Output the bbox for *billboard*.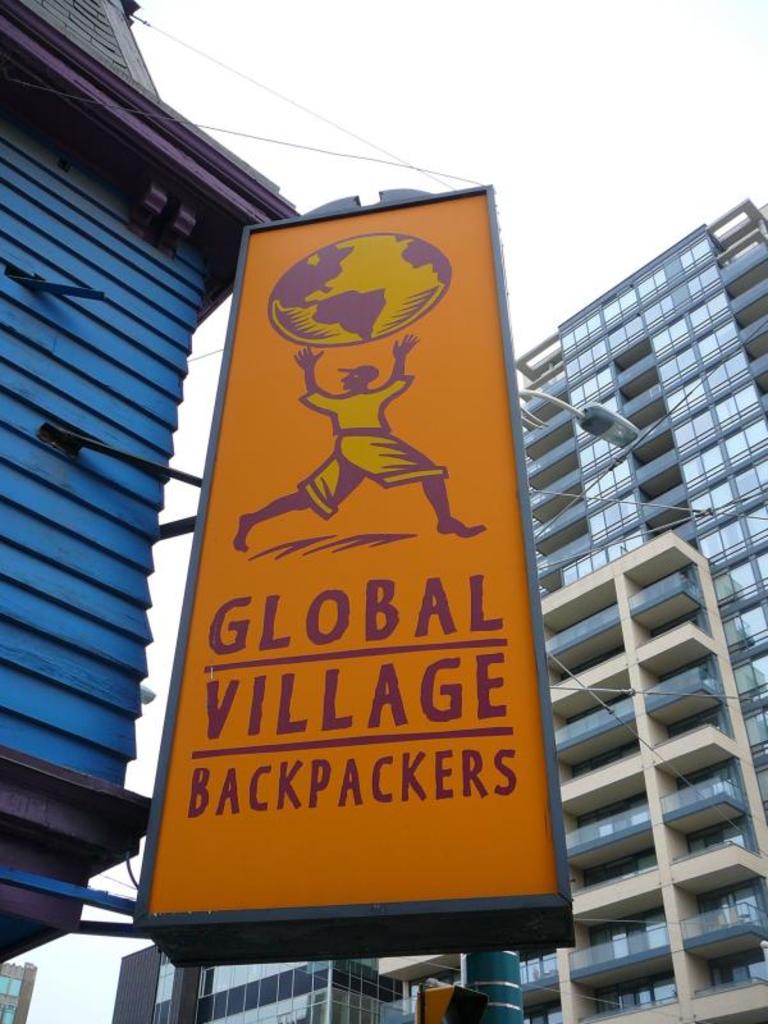
140,137,556,1005.
